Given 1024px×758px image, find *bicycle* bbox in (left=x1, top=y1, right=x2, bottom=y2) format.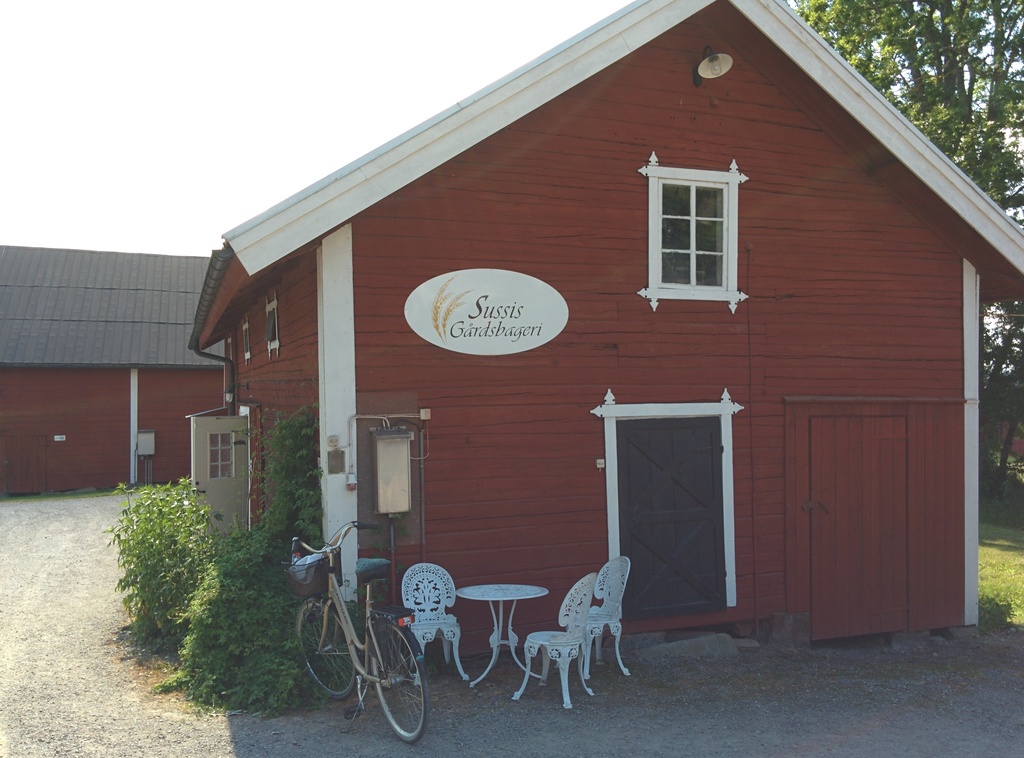
(left=278, top=525, right=428, bottom=732).
